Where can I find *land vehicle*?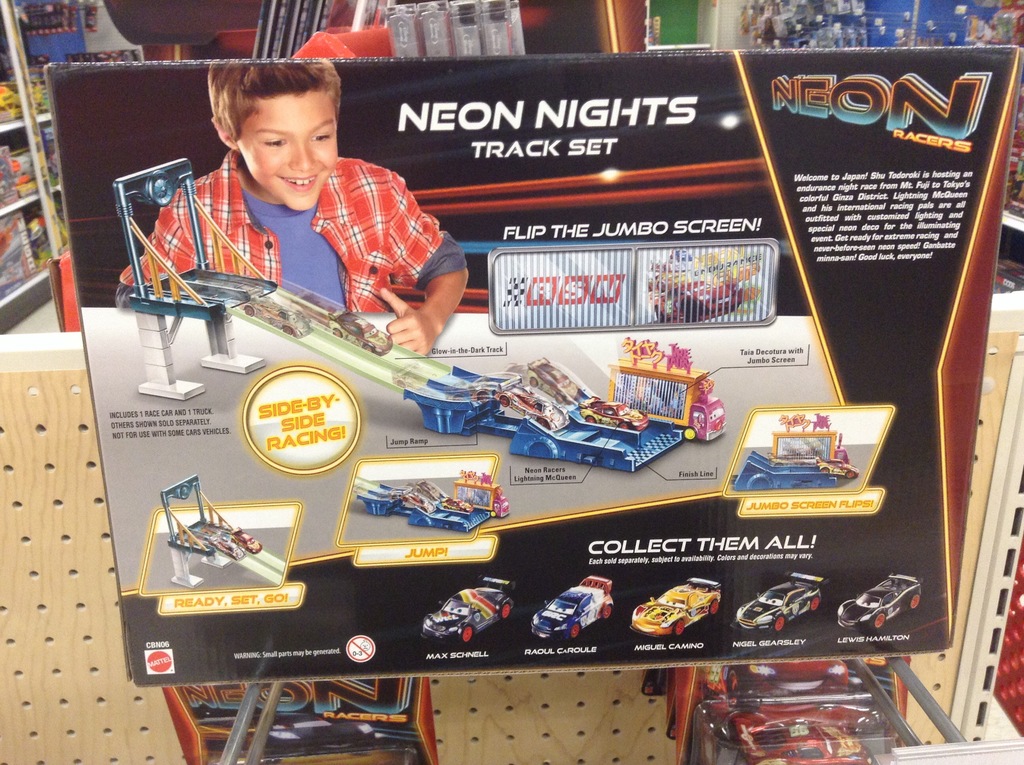
You can find it at (837,576,922,627).
